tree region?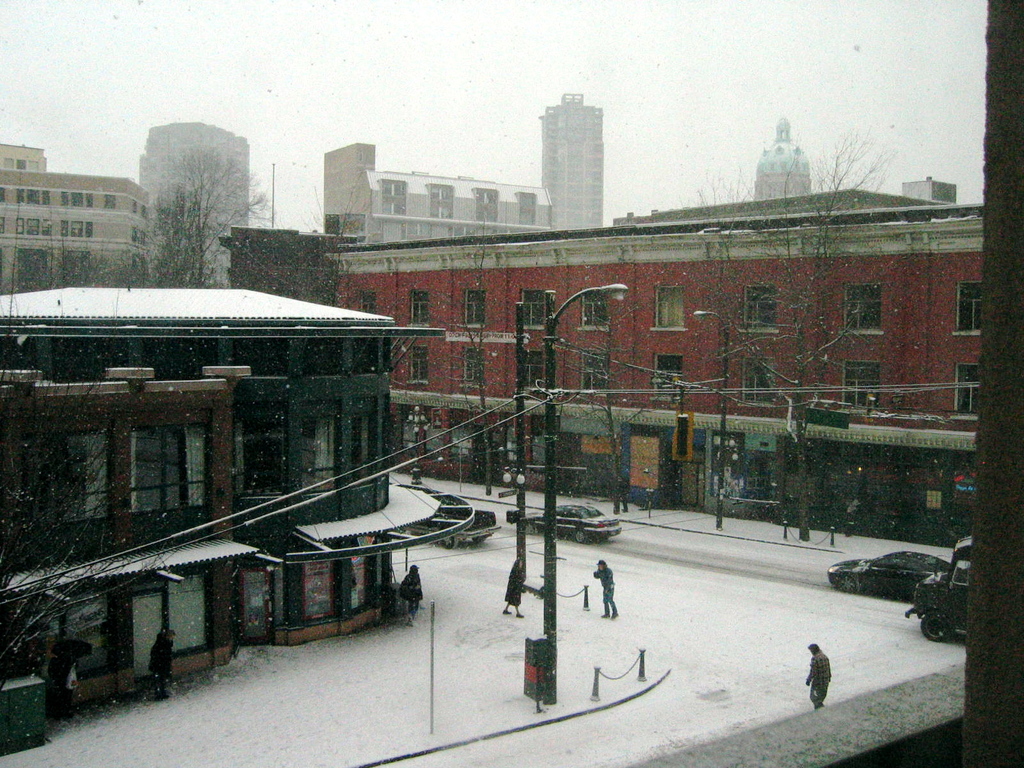
region(569, 277, 660, 509)
